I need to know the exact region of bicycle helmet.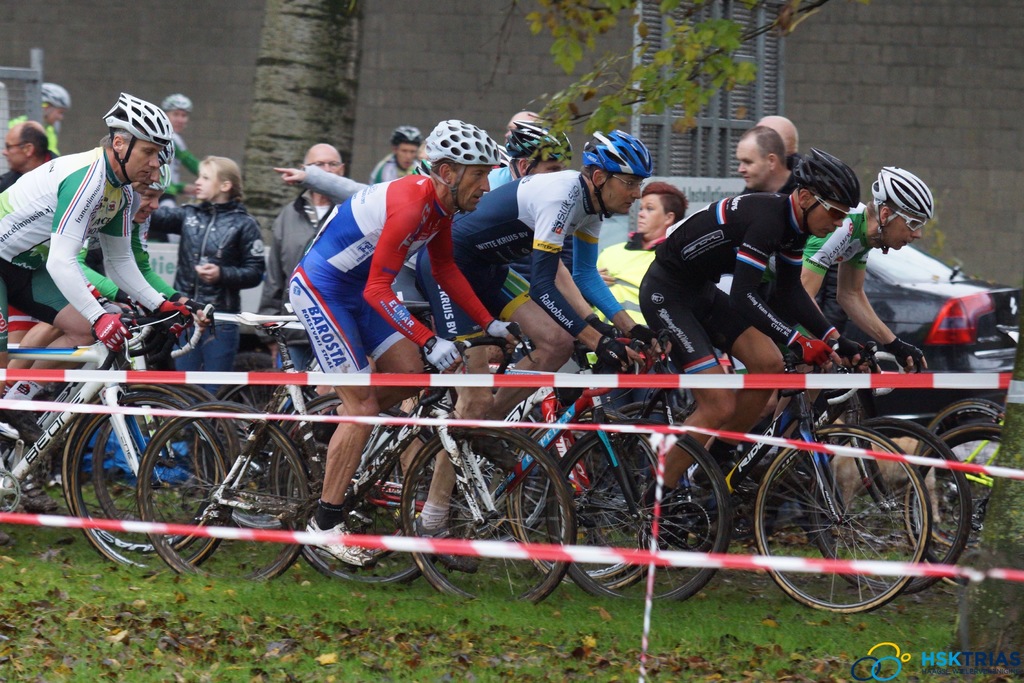
Region: l=107, t=96, r=168, b=142.
